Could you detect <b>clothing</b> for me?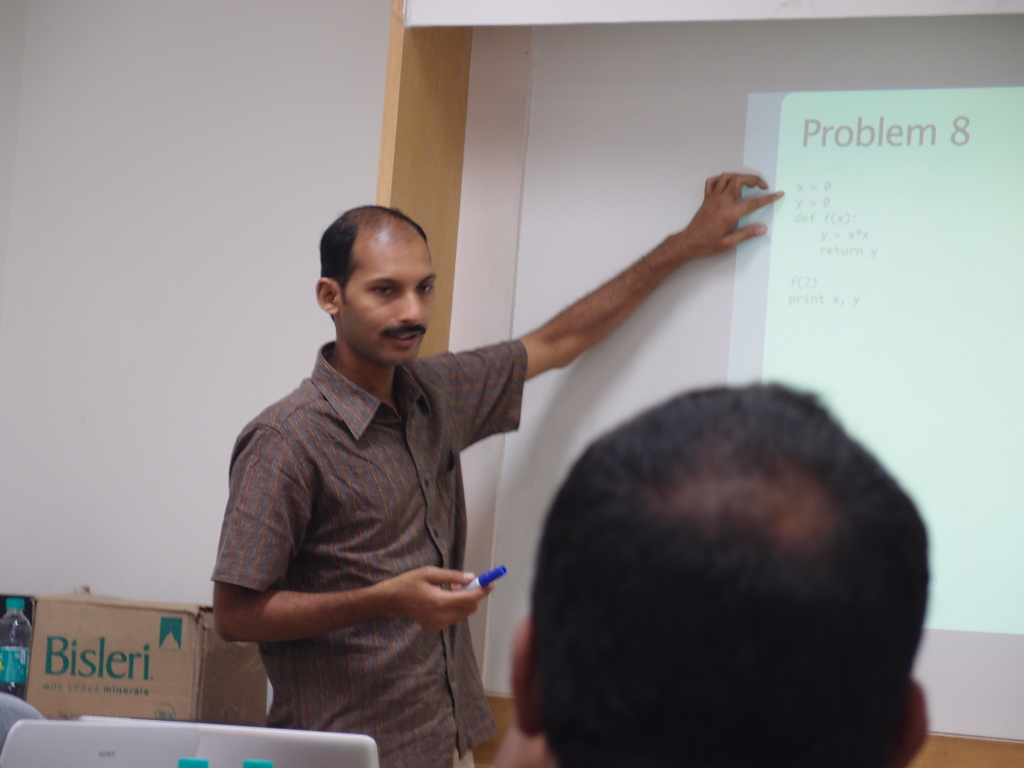
Detection result: 204:281:556:746.
